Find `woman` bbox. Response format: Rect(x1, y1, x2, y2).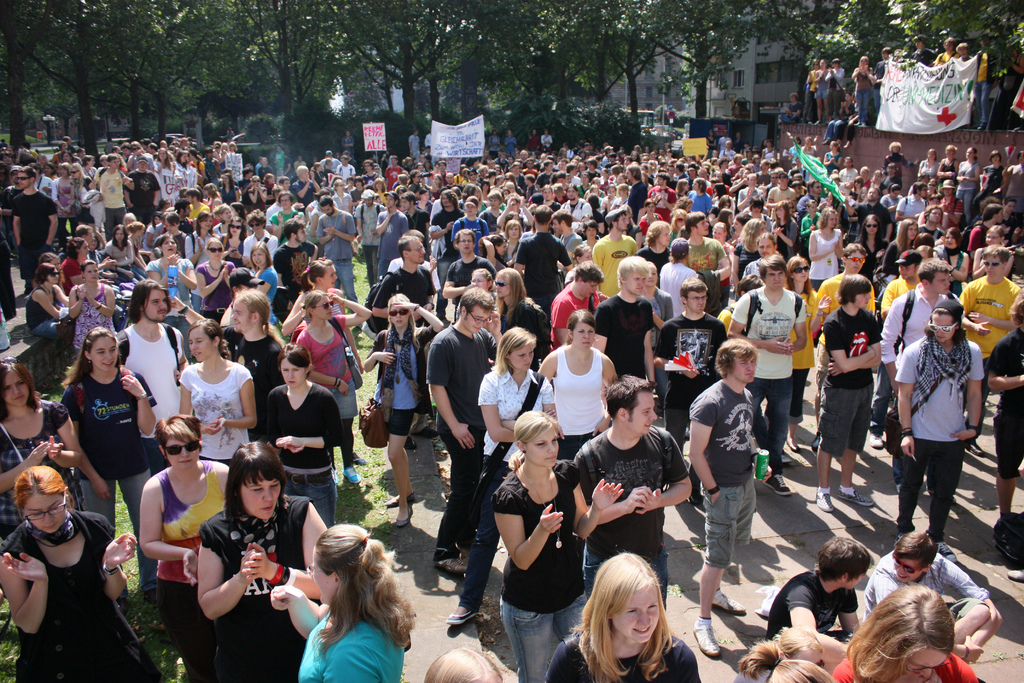
Rect(938, 145, 959, 184).
